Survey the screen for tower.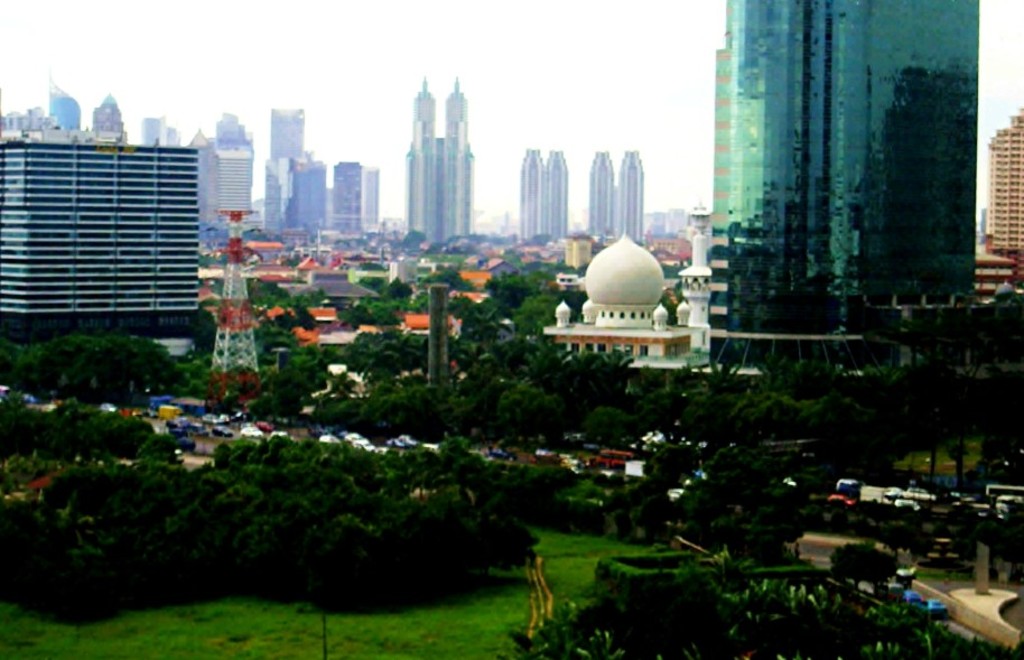
Survey found: BBox(329, 164, 364, 243).
